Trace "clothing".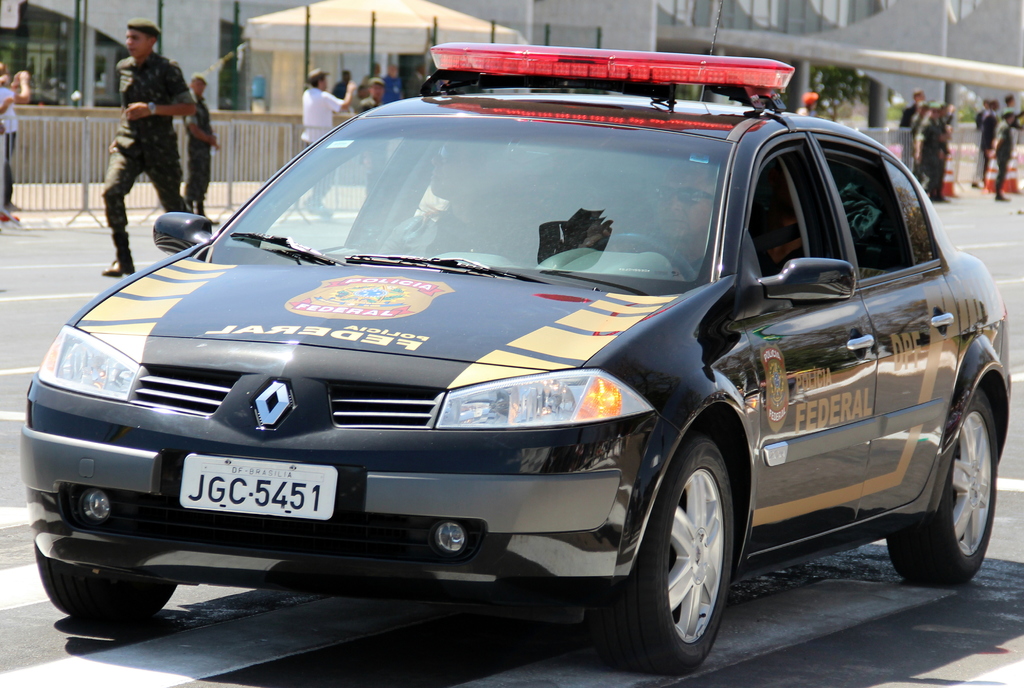
Traced to bbox(101, 55, 204, 229).
